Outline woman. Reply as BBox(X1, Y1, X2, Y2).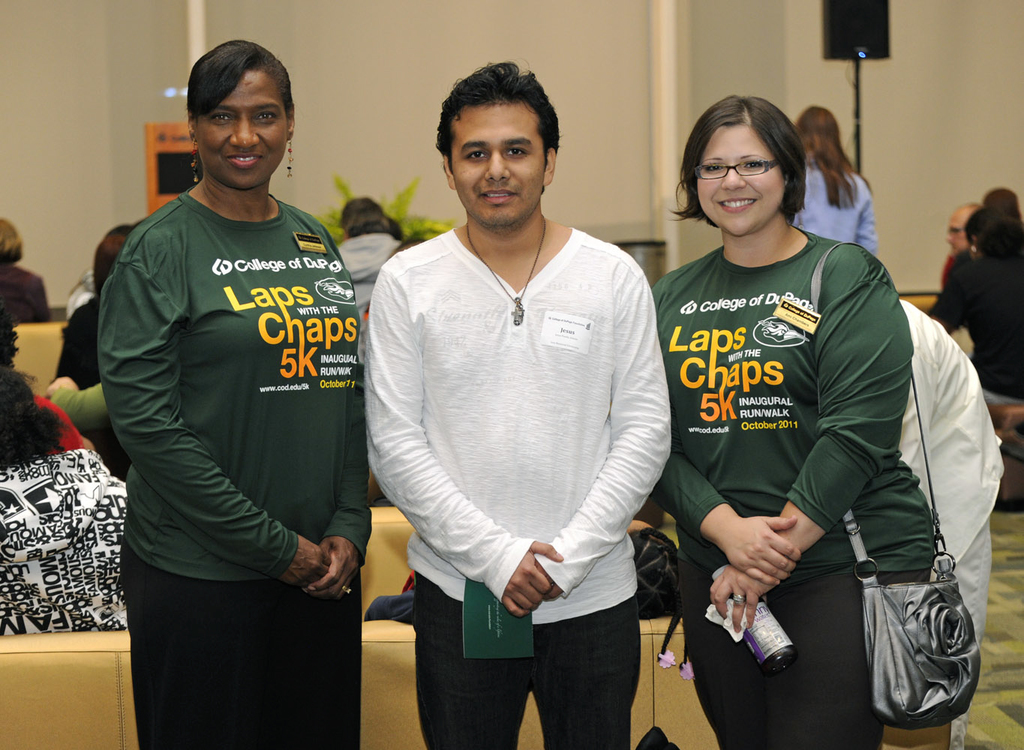
BBox(81, 62, 397, 730).
